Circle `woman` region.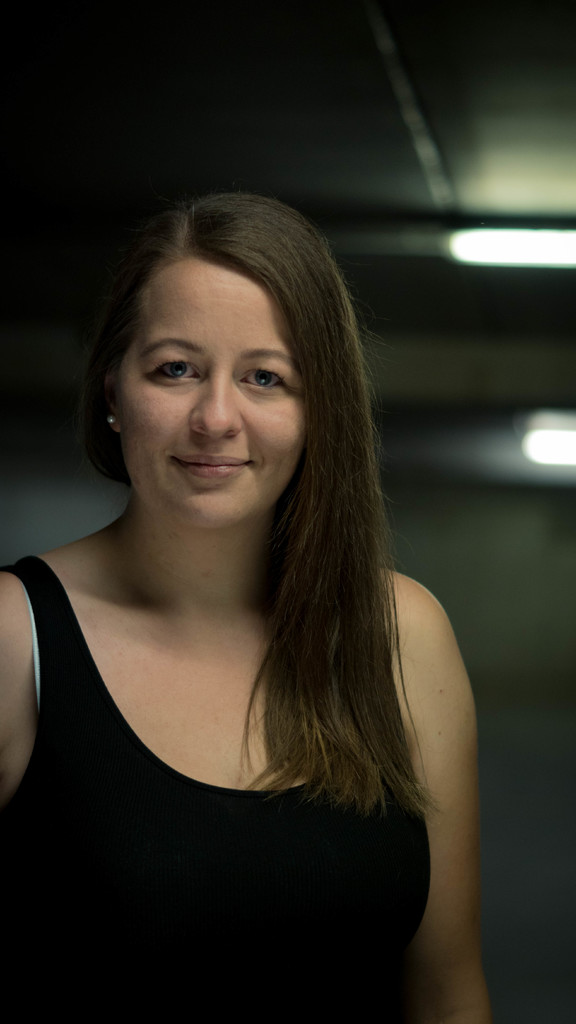
Region: Rect(10, 155, 500, 1013).
